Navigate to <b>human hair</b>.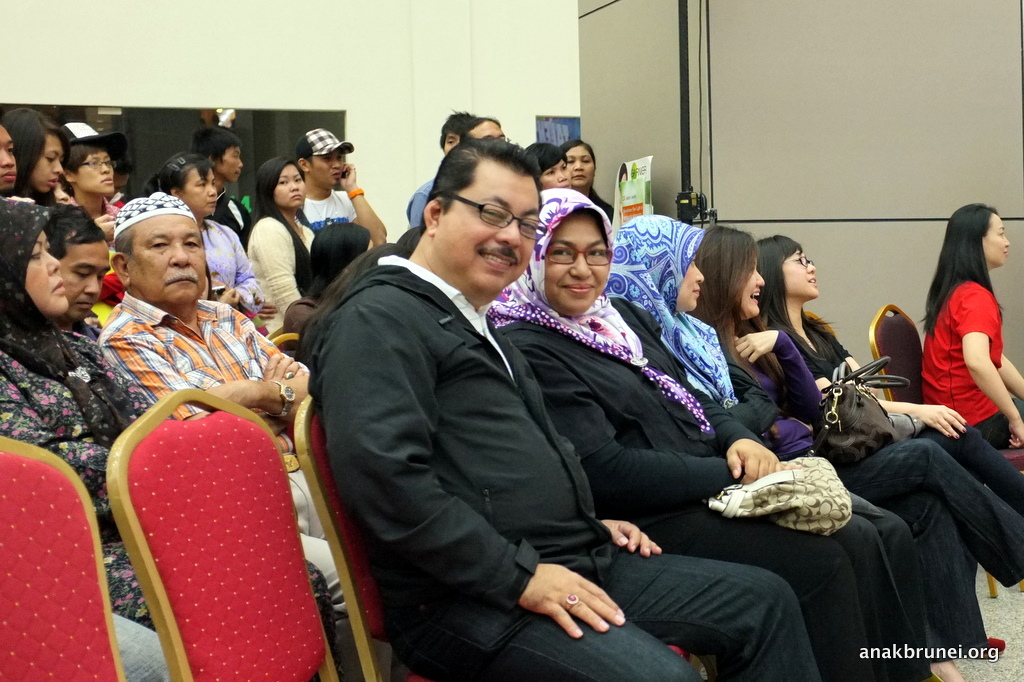
Navigation target: 918:200:1005:337.
